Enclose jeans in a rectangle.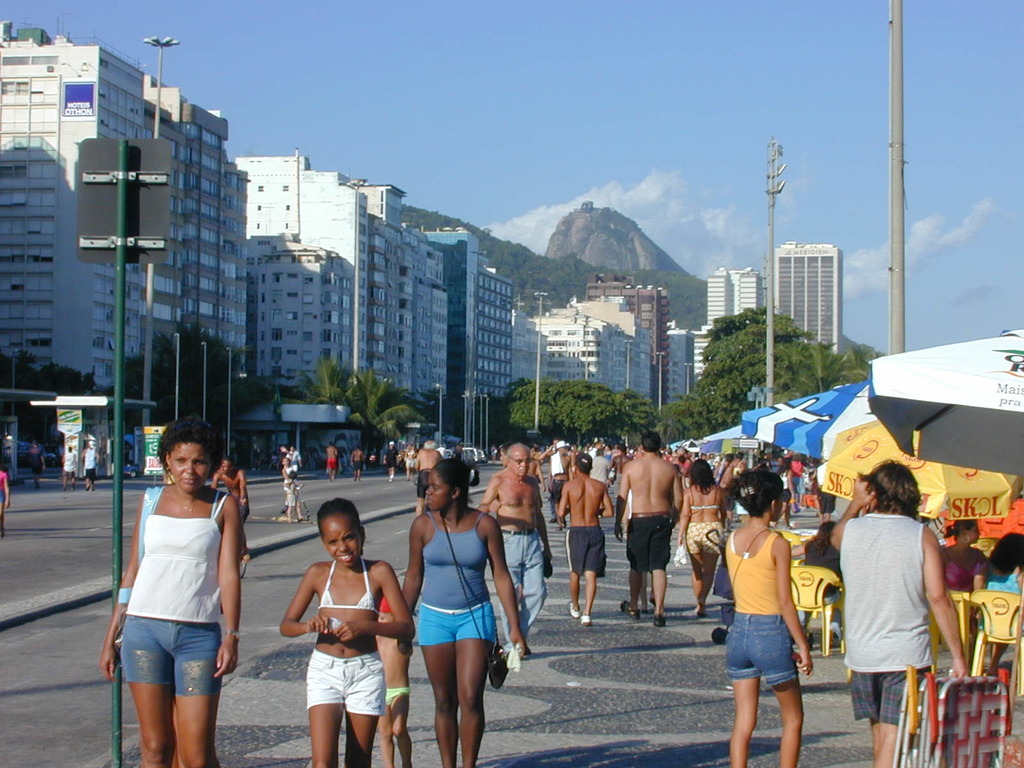
box=[237, 499, 248, 516].
